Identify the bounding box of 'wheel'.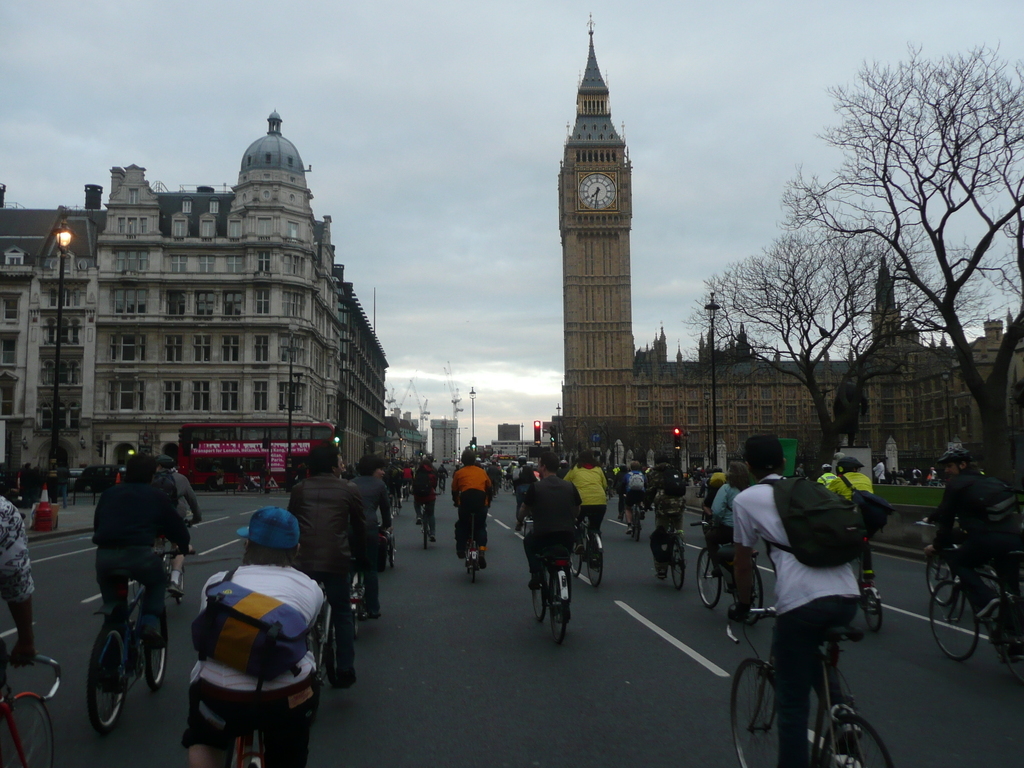
[424,516,431,548].
